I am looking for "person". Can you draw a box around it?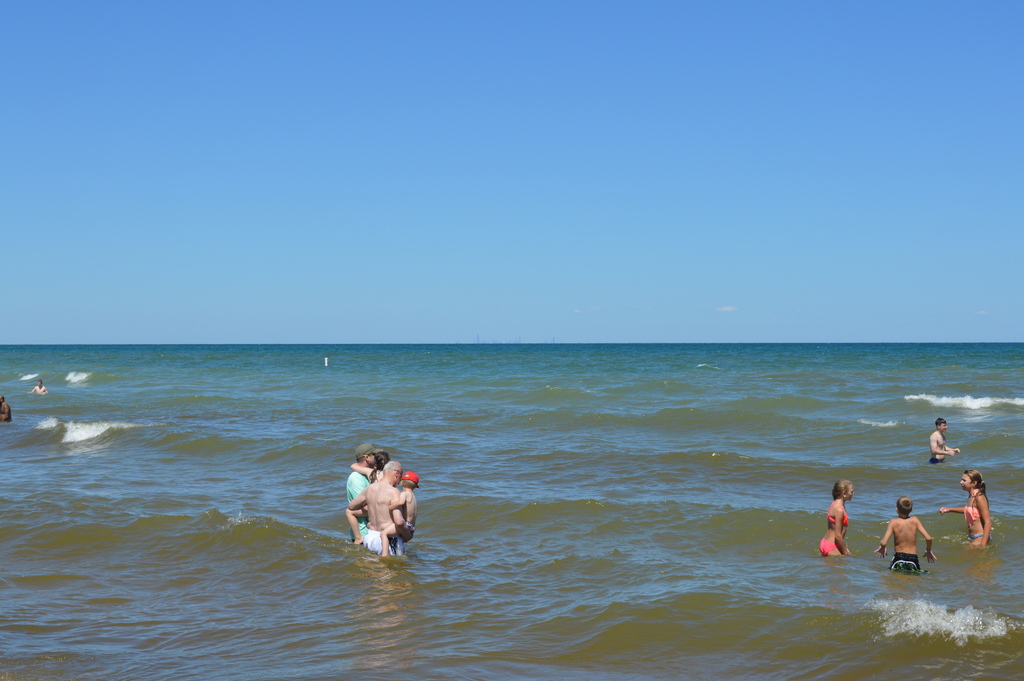
Sure, the bounding box is <bbox>819, 480, 858, 559</bbox>.
